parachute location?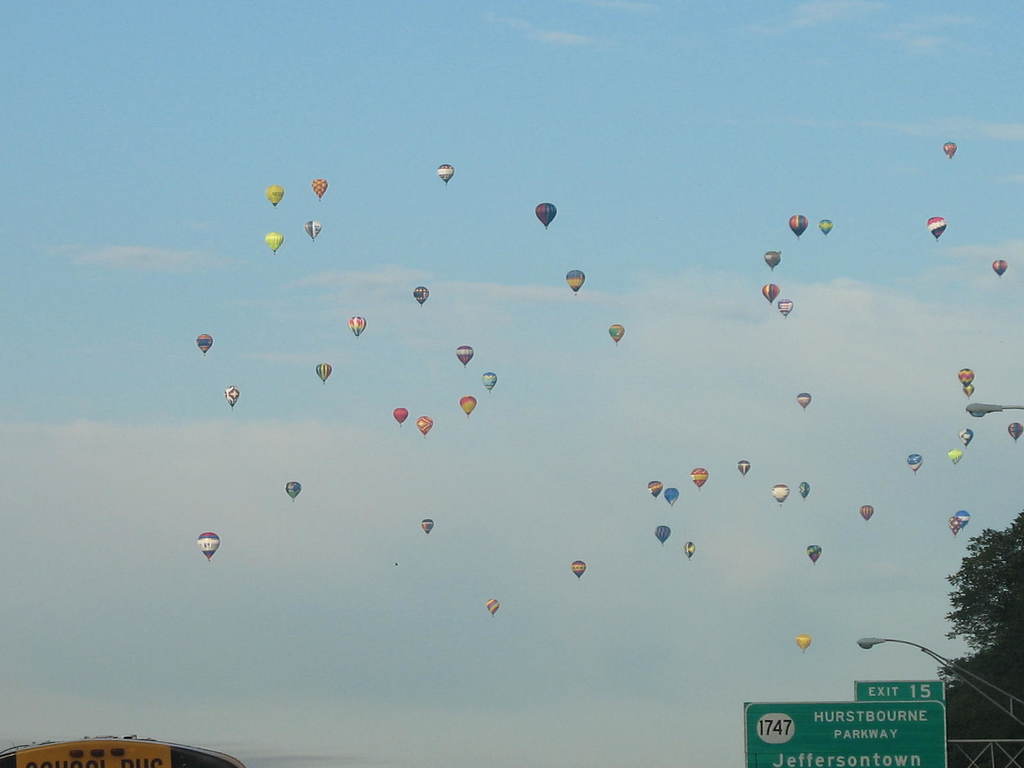
991/257/1007/279
